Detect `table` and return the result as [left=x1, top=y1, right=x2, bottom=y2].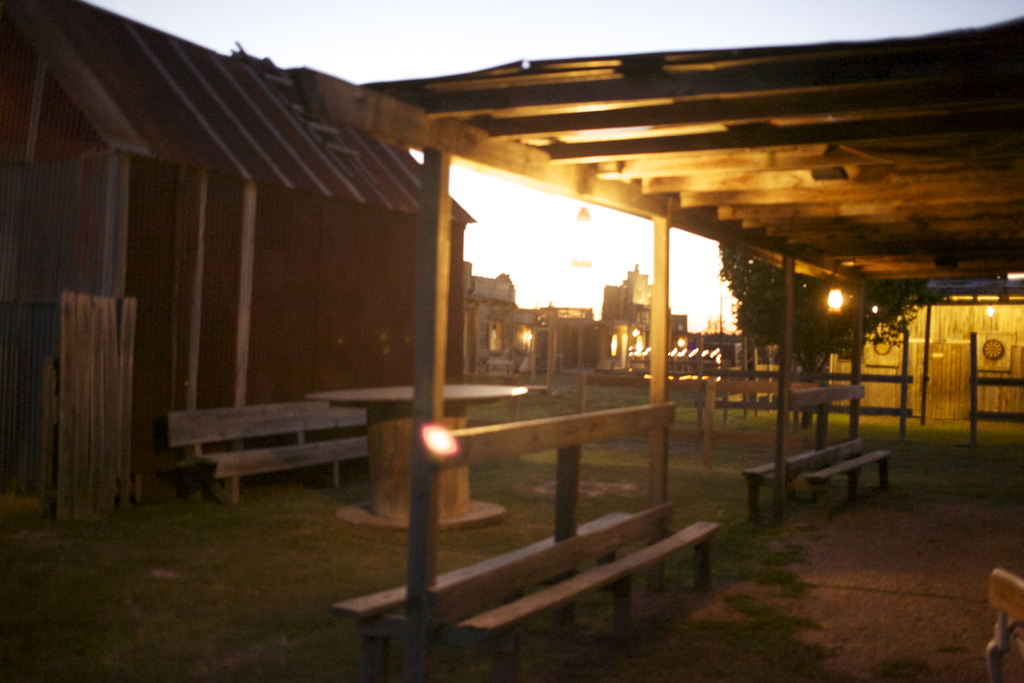
[left=305, top=381, right=527, bottom=534].
